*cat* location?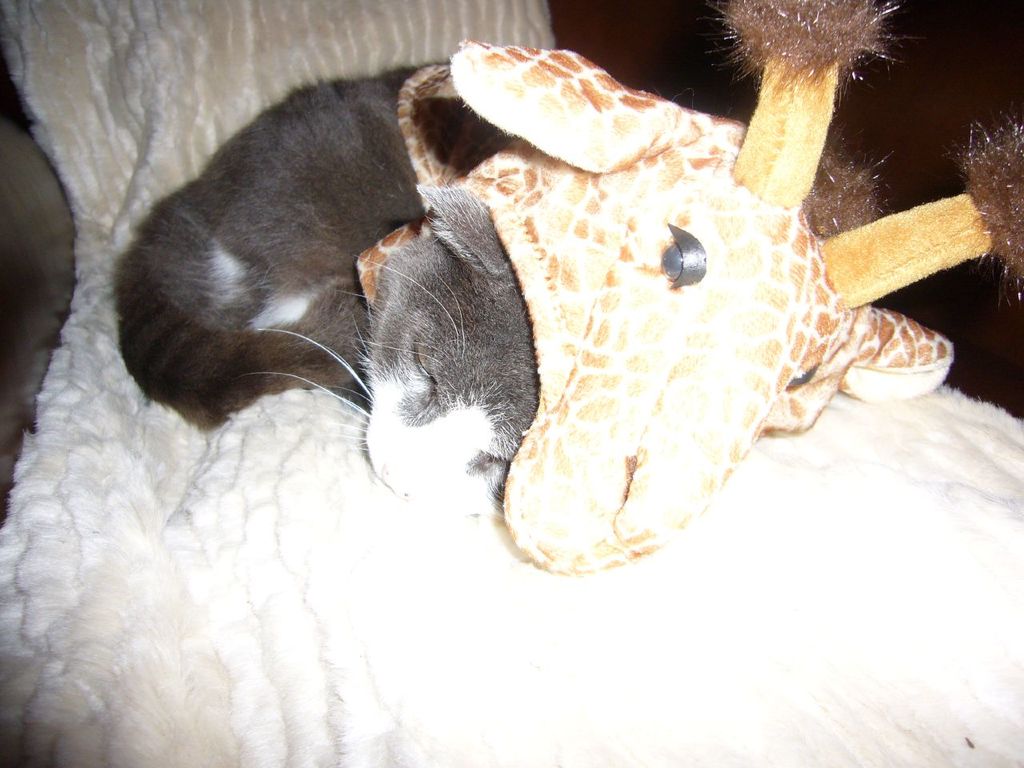
select_region(109, 58, 543, 533)
